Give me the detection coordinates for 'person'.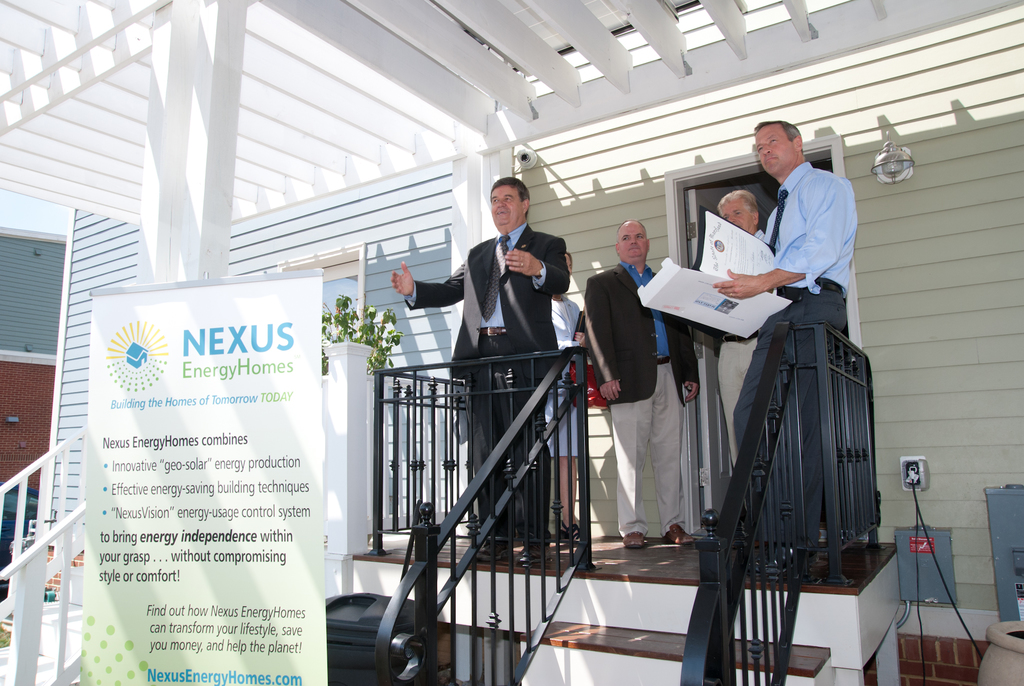
(x1=547, y1=245, x2=592, y2=545).
